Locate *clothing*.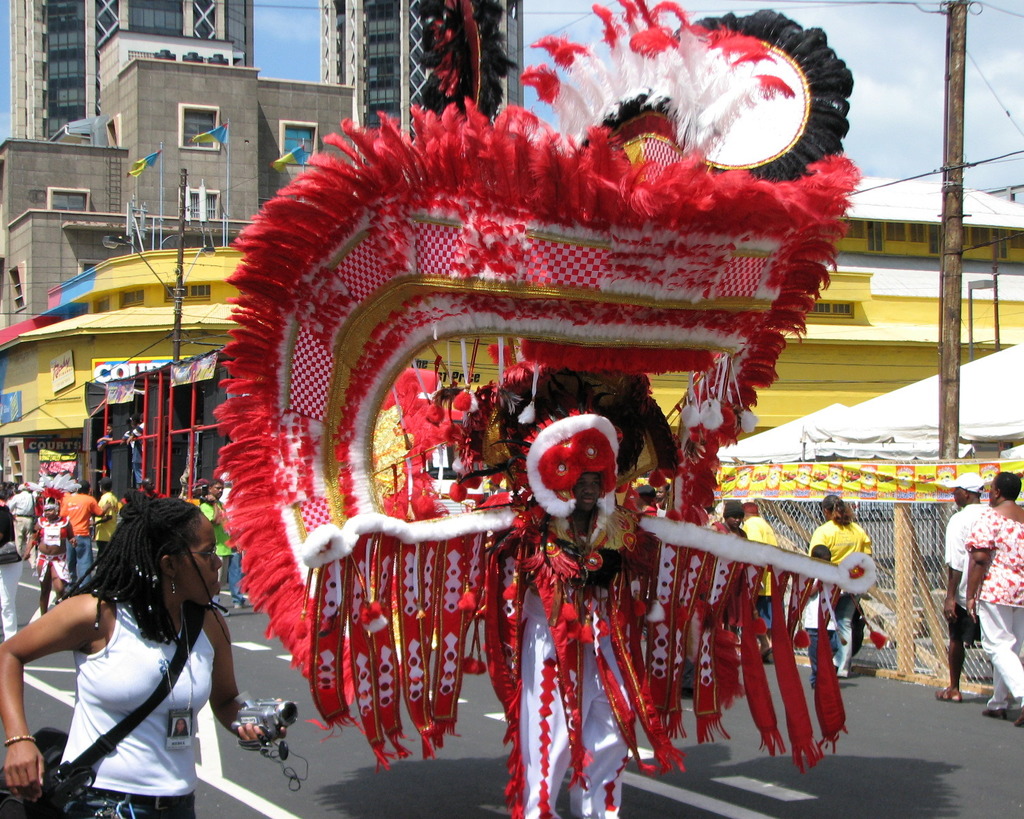
Bounding box: left=95, top=491, right=117, bottom=551.
